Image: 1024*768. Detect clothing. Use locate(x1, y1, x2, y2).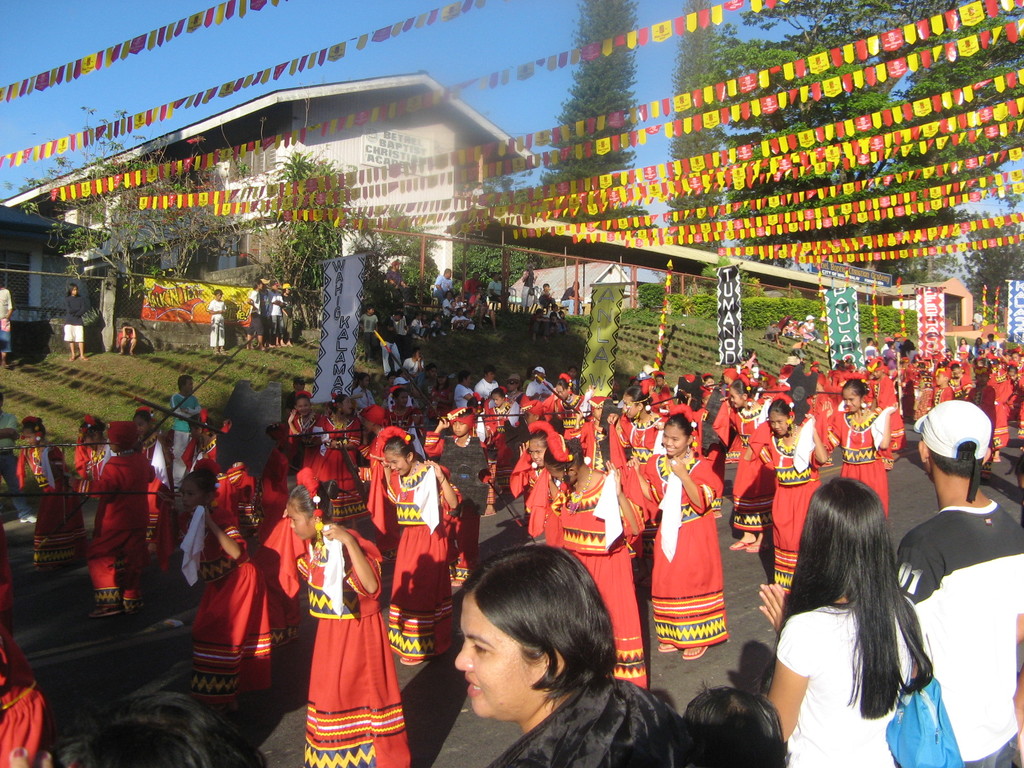
locate(486, 276, 509, 304).
